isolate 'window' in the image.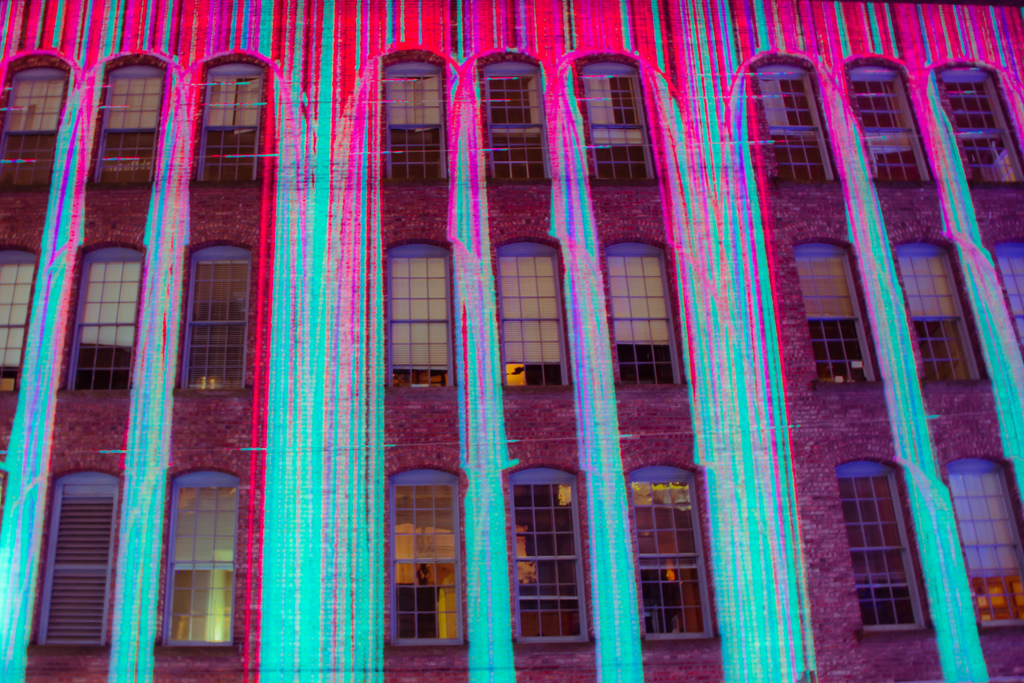
Isolated region: rect(487, 238, 582, 393).
